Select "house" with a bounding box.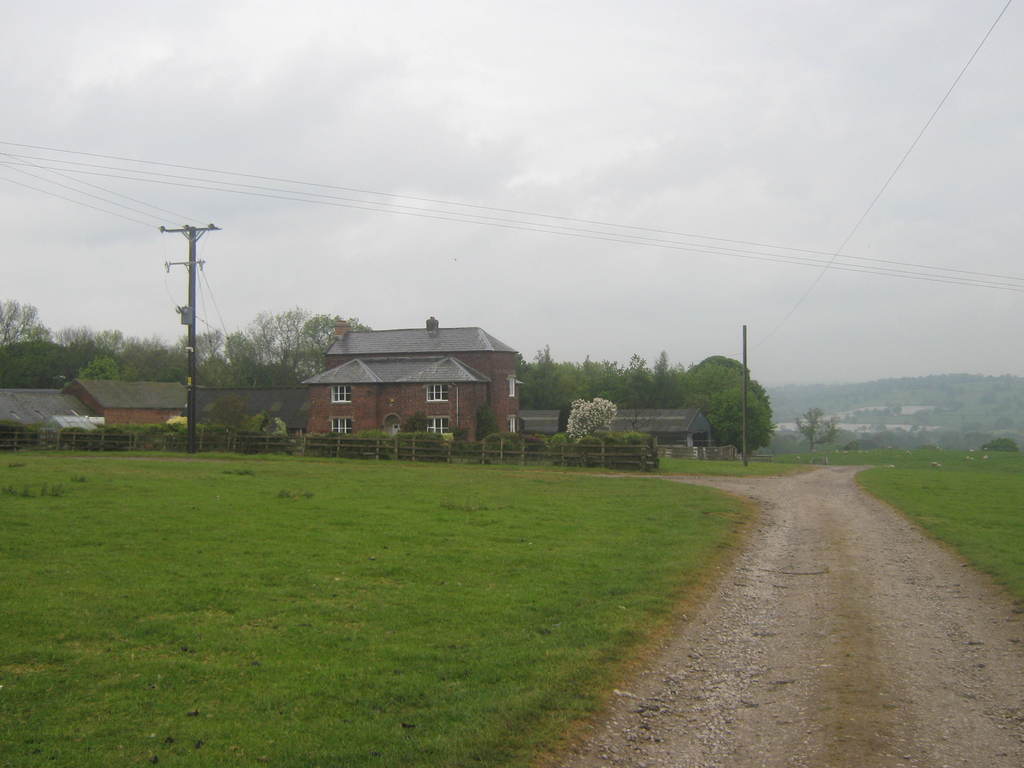
{"x1": 59, "y1": 369, "x2": 186, "y2": 424}.
